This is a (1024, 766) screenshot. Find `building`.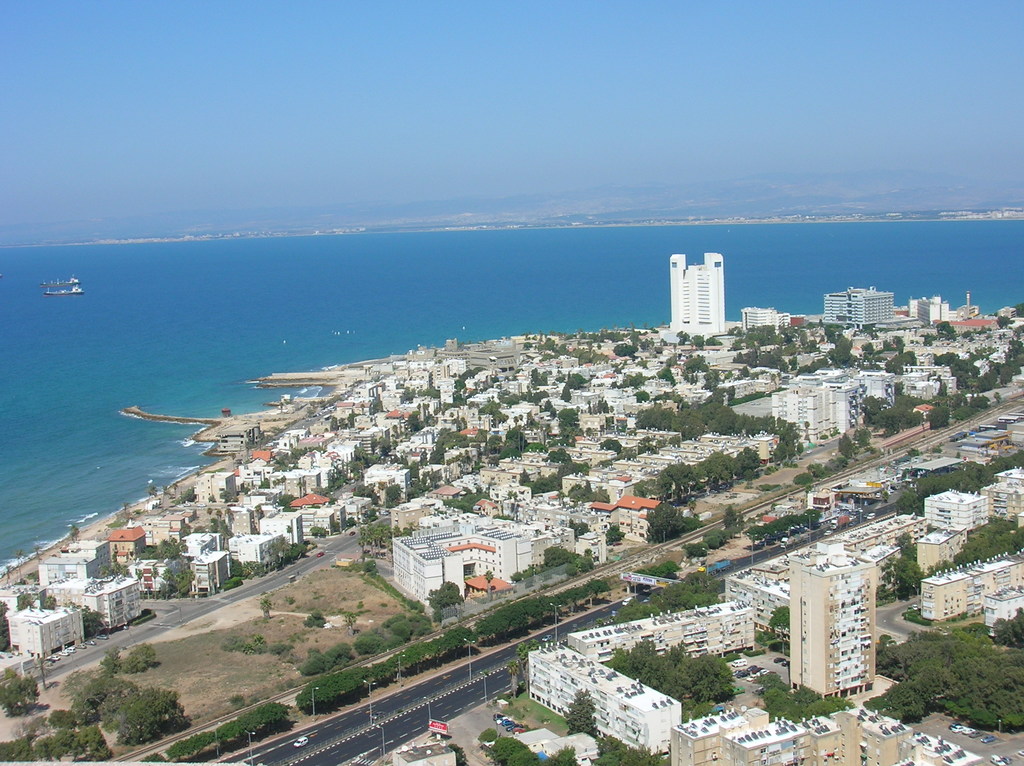
Bounding box: bbox=(826, 283, 897, 323).
